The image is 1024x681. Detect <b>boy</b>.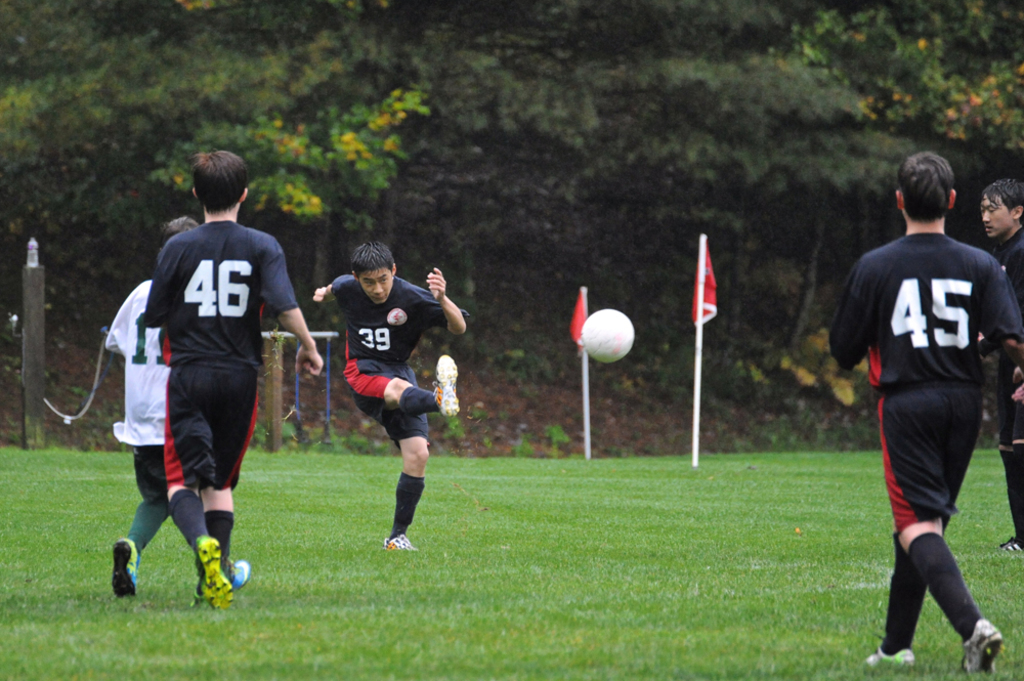
Detection: l=977, t=178, r=1023, b=551.
